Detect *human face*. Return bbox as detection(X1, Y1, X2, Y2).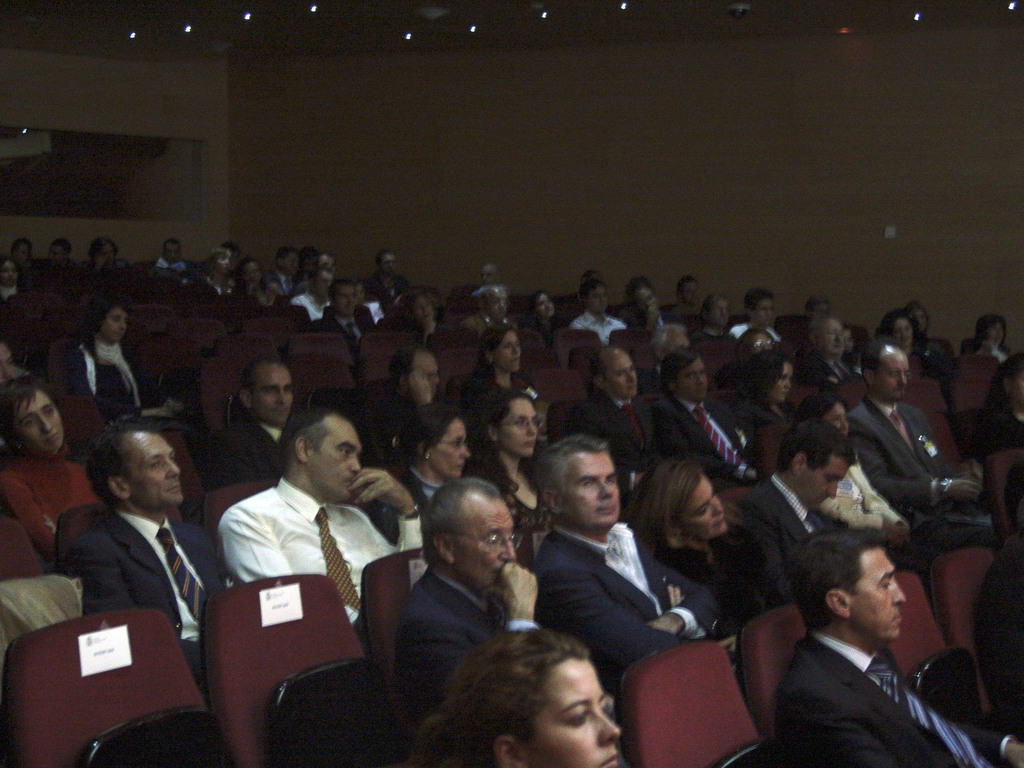
detection(107, 312, 129, 344).
